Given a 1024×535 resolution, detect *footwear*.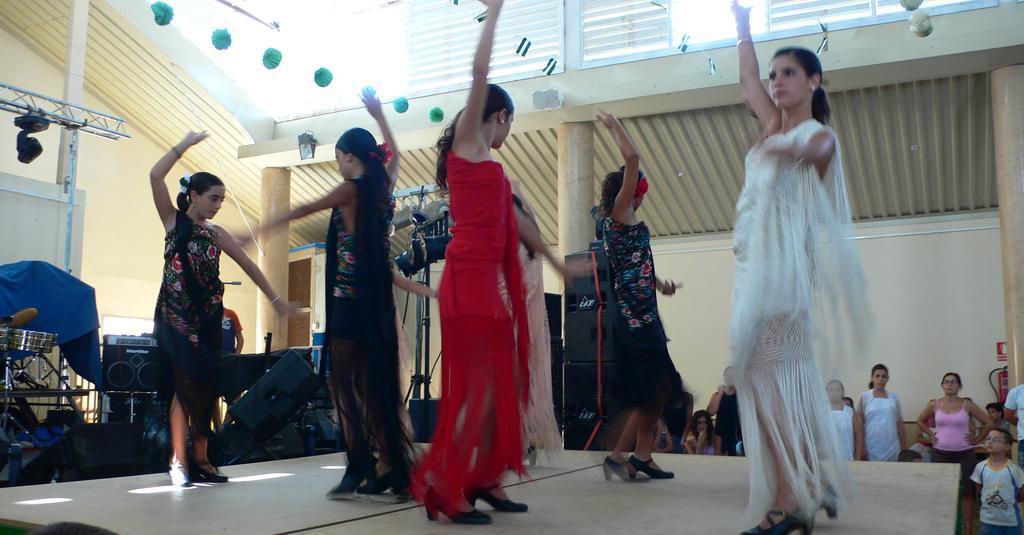
(left=735, top=500, right=819, bottom=534).
